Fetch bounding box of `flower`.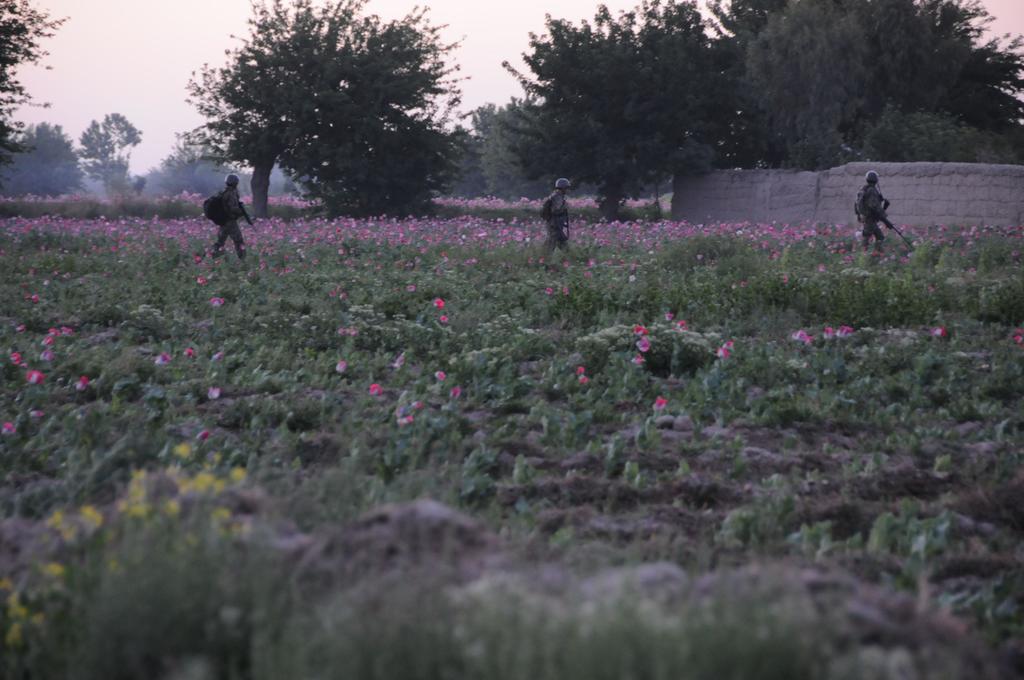
Bbox: detection(399, 411, 413, 428).
